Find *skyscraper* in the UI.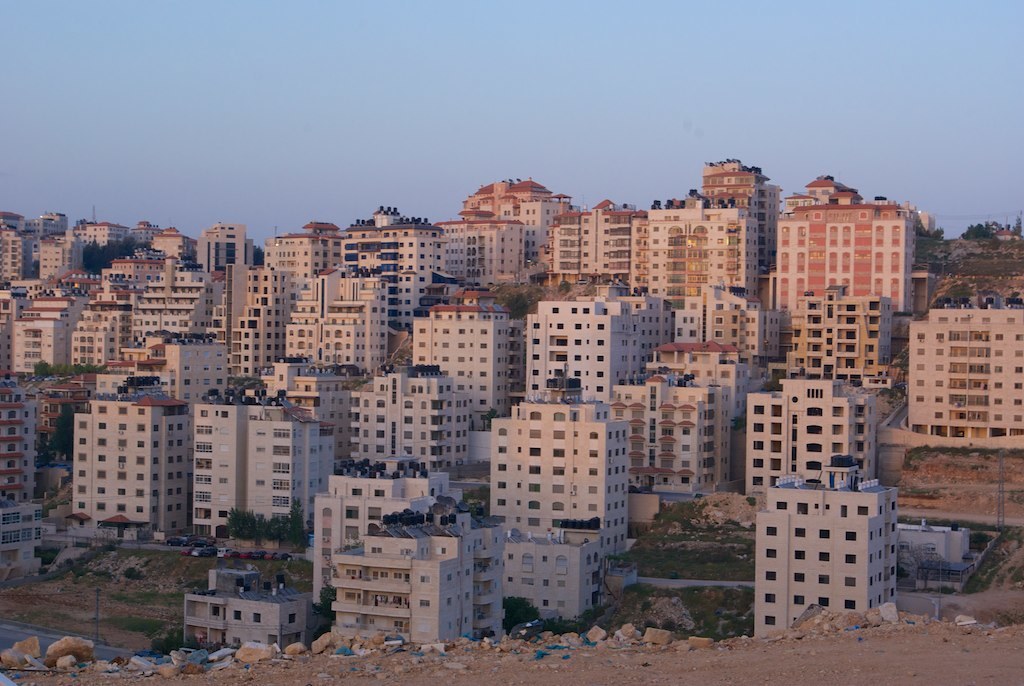
UI element at {"x1": 612, "y1": 347, "x2": 729, "y2": 495}.
